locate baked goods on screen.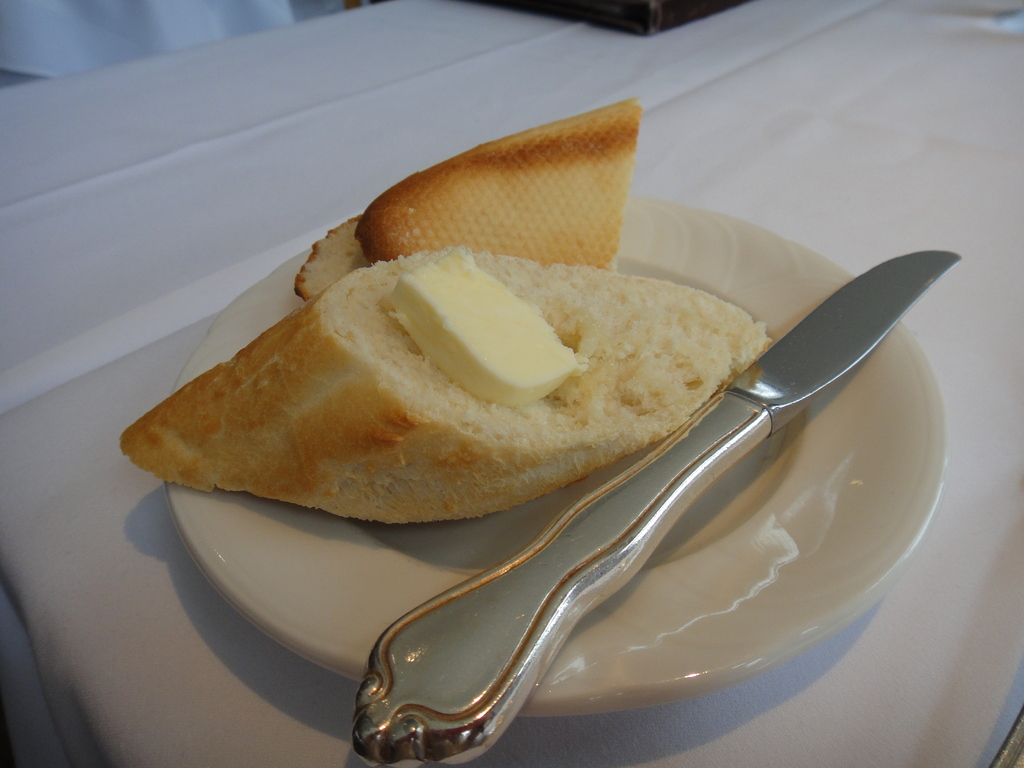
On screen at 123:245:767:528.
